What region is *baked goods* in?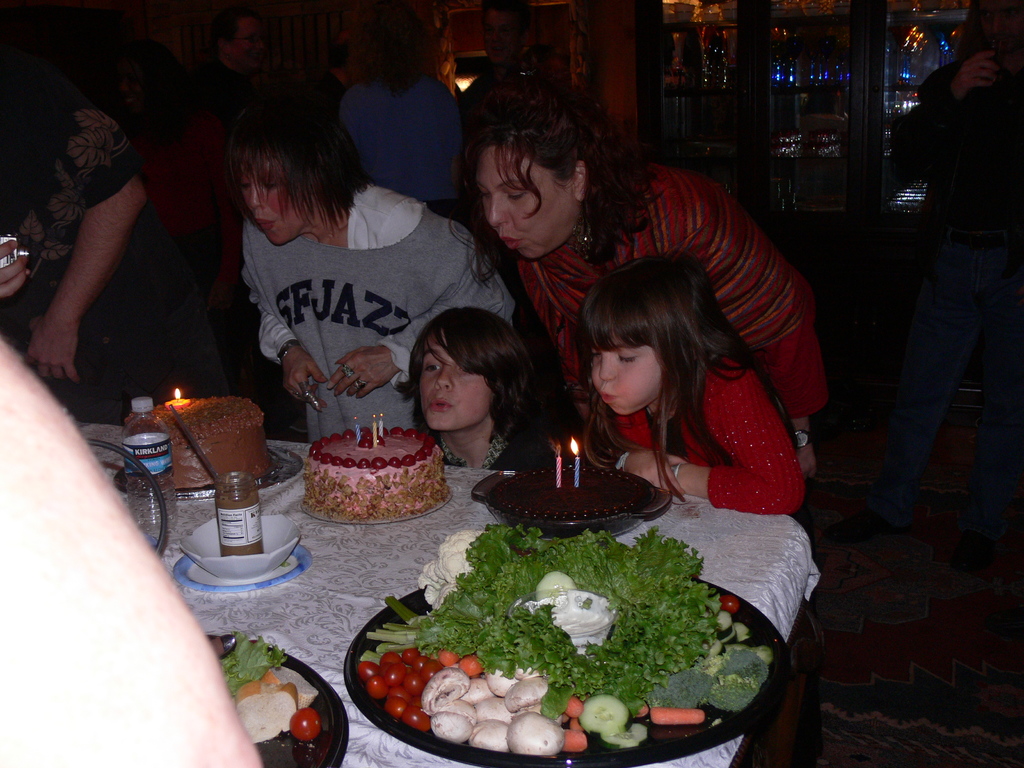
122,395,275,488.
